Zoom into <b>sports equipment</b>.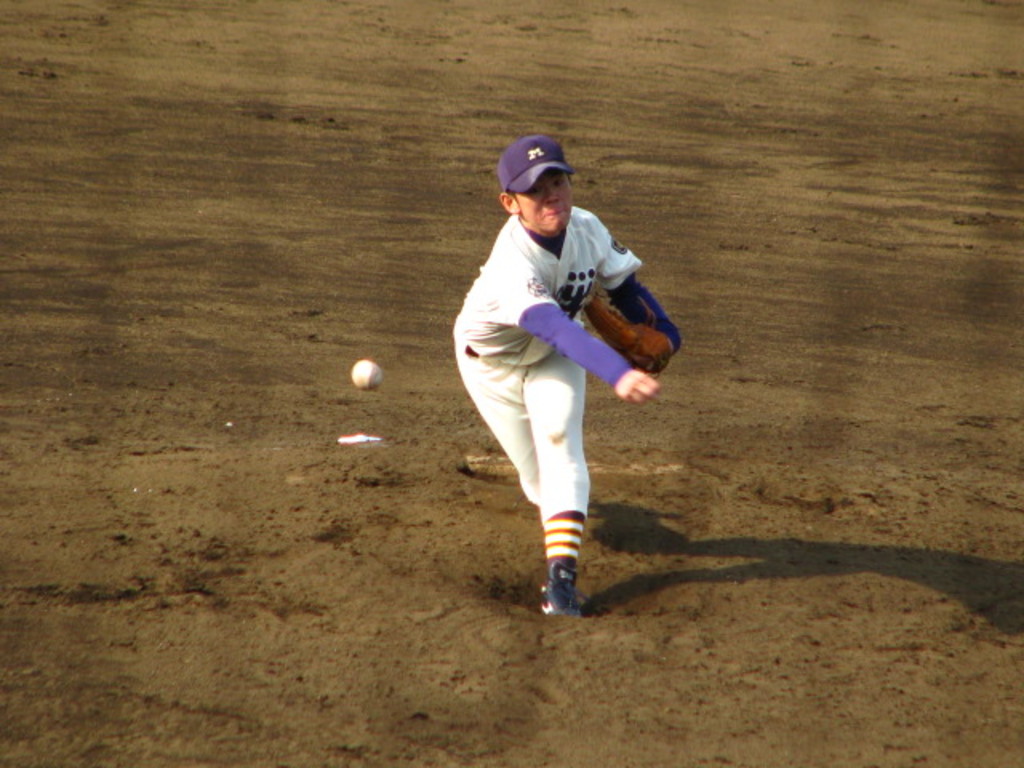
Zoom target: 349:360:381:394.
